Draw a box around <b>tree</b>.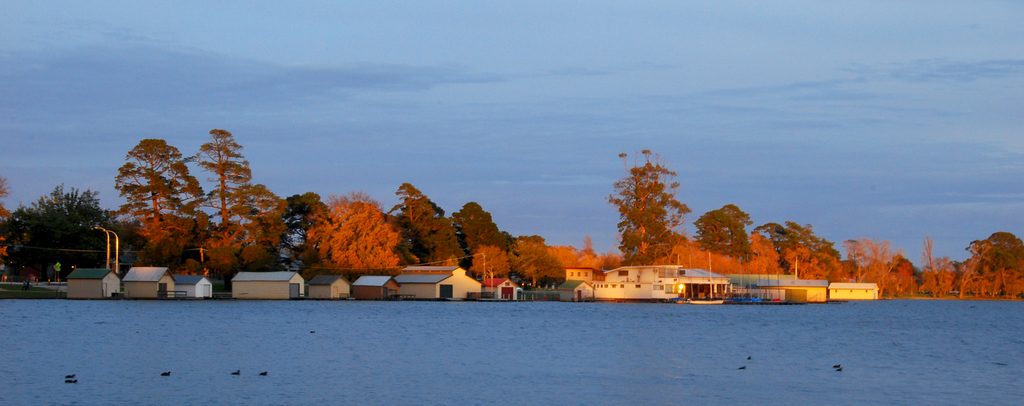
pyautogui.locateOnScreen(860, 238, 916, 303).
